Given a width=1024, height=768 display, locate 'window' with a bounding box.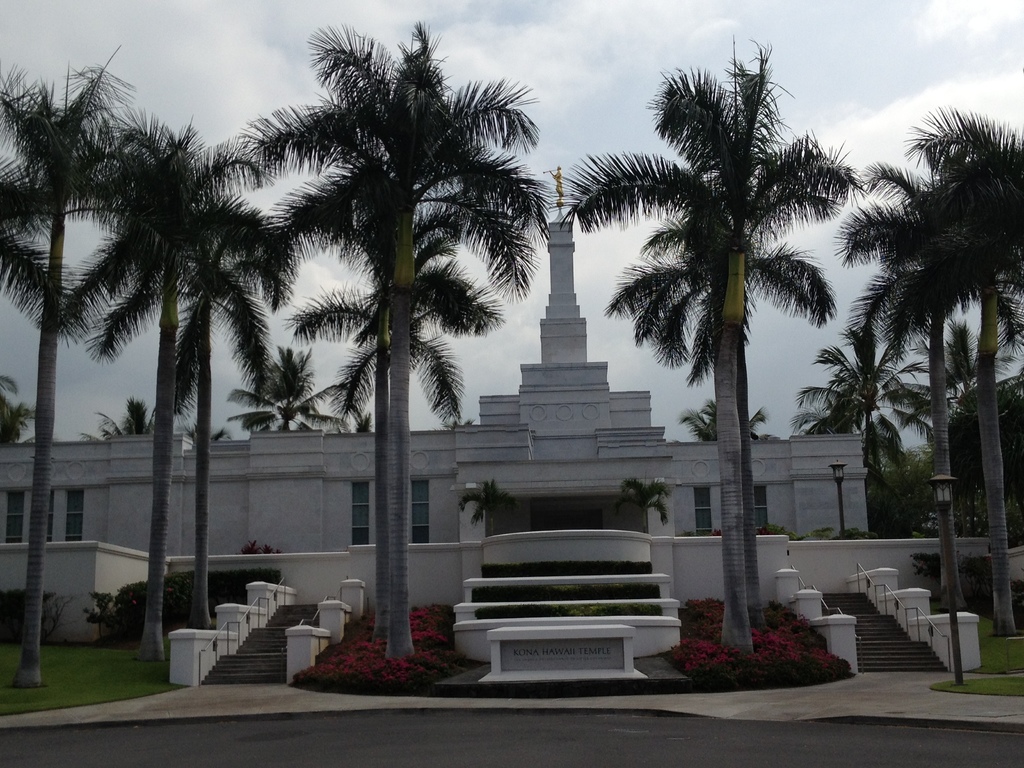
Located: x1=695, y1=486, x2=711, y2=534.
